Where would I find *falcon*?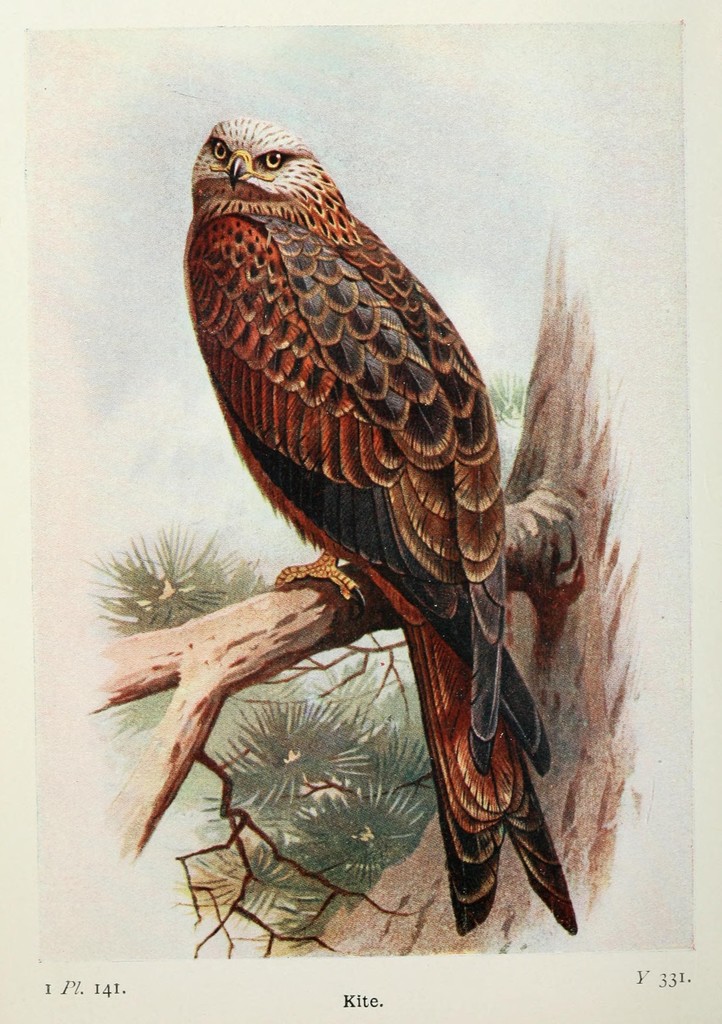
At [left=175, top=114, right=579, bottom=948].
